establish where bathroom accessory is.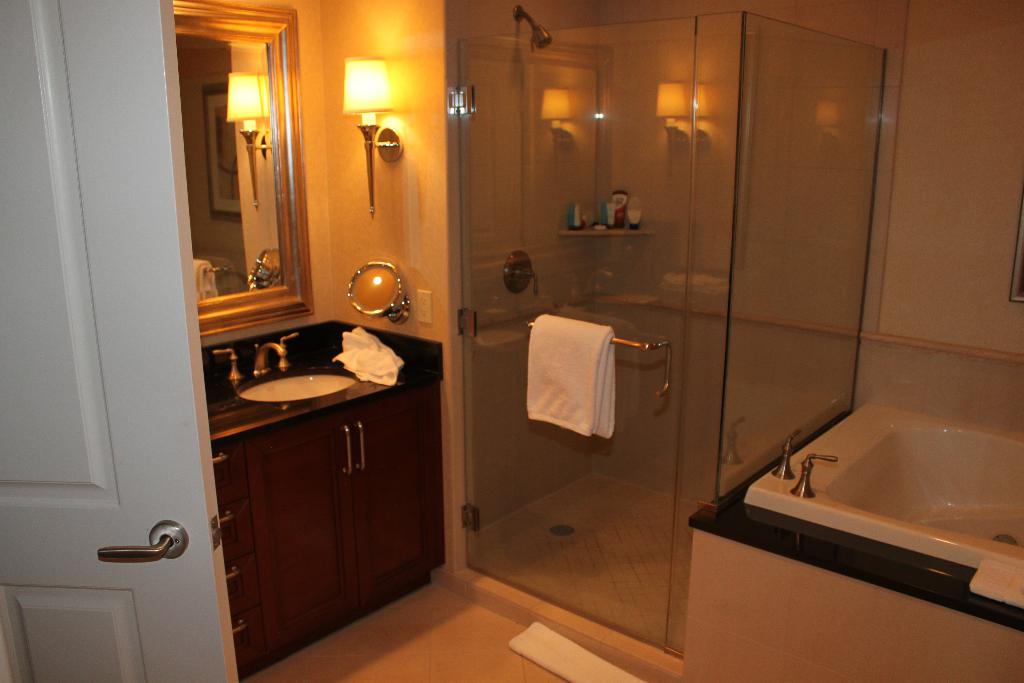
Established at locate(502, 251, 538, 296).
